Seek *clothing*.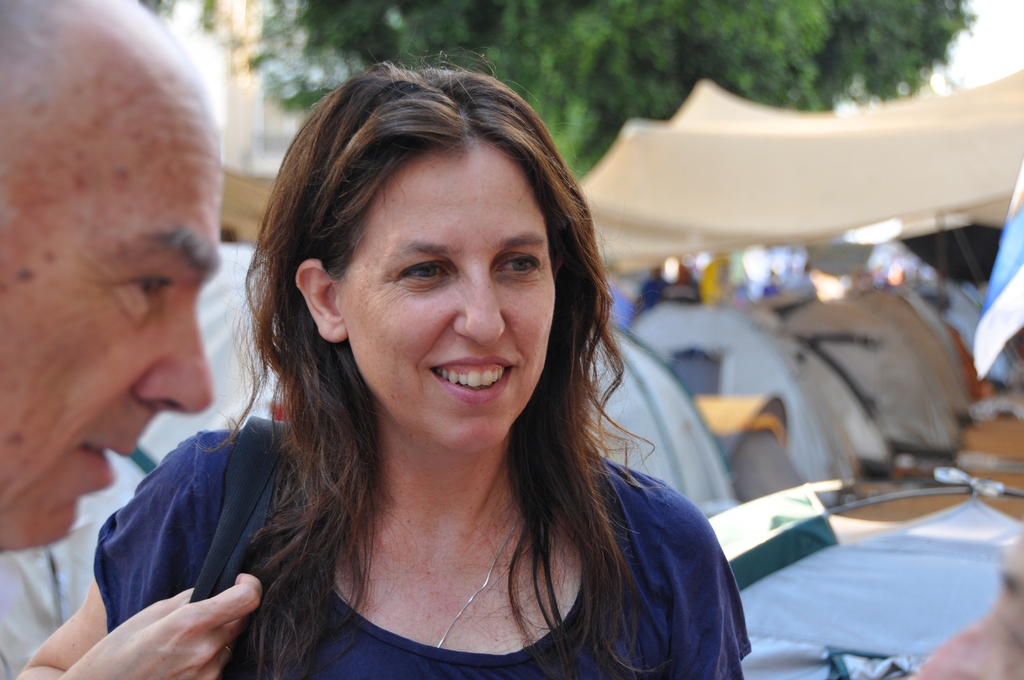
[left=175, top=373, right=732, bottom=672].
